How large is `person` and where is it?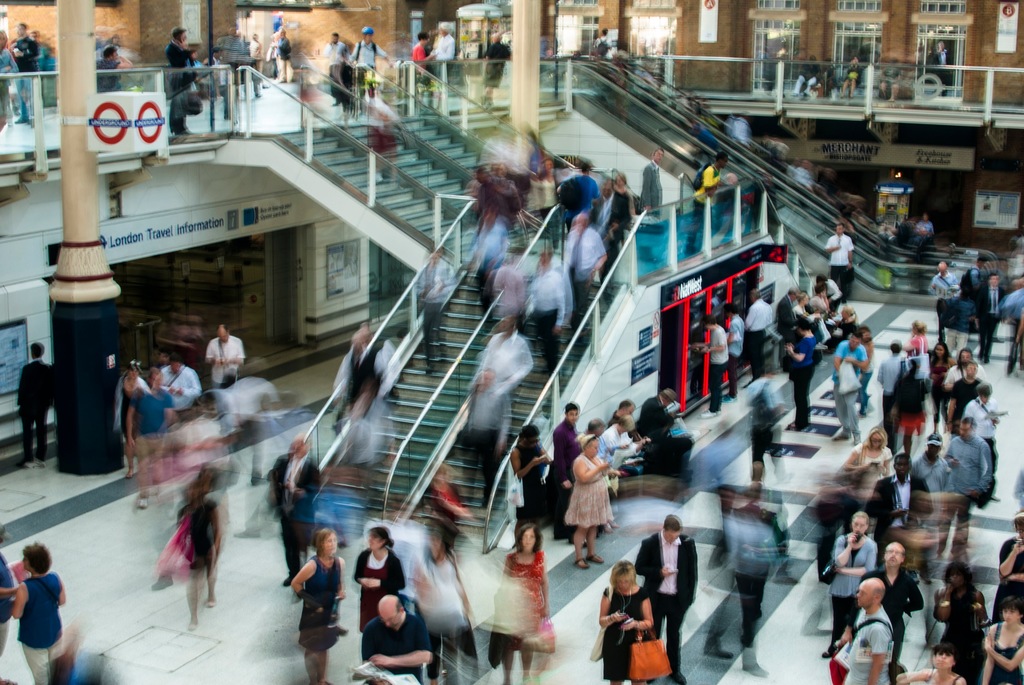
Bounding box: (x1=12, y1=545, x2=69, y2=684).
